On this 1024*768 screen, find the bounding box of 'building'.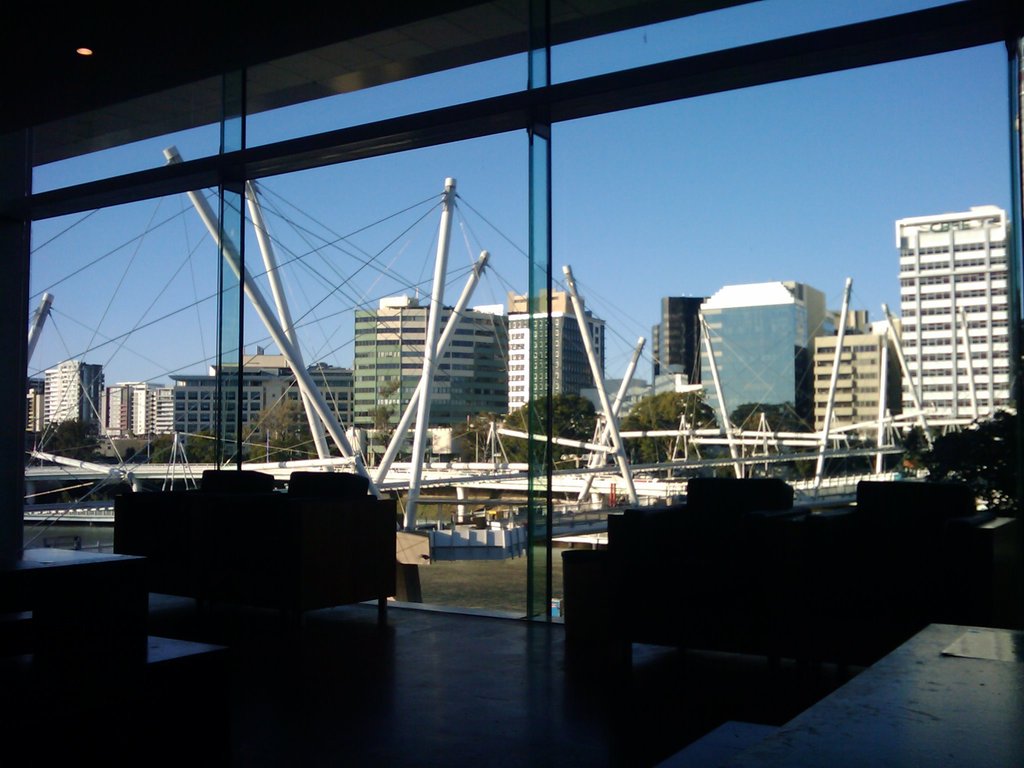
Bounding box: 243,349,361,449.
